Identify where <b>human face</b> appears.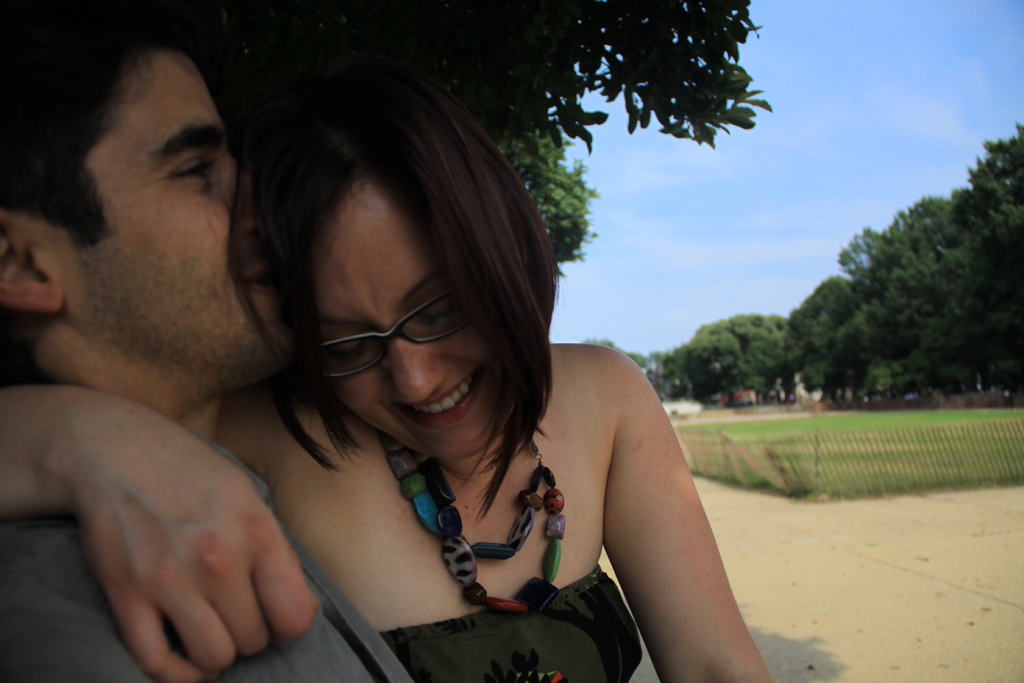
Appears at l=309, t=181, r=520, b=484.
